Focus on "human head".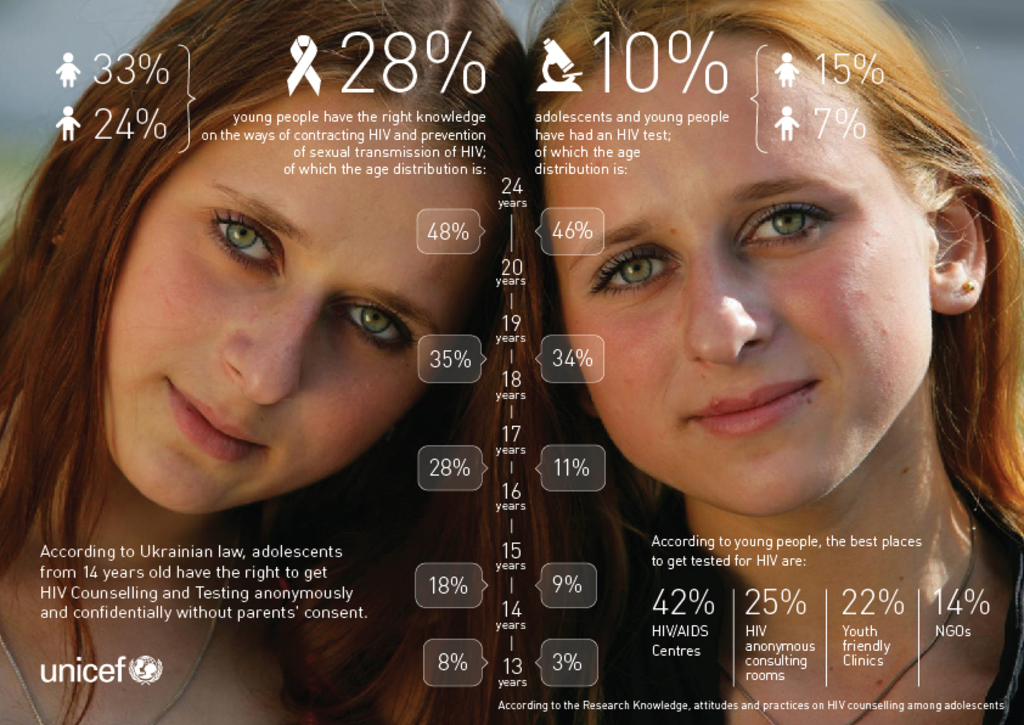
Focused at bbox(0, 0, 529, 513).
